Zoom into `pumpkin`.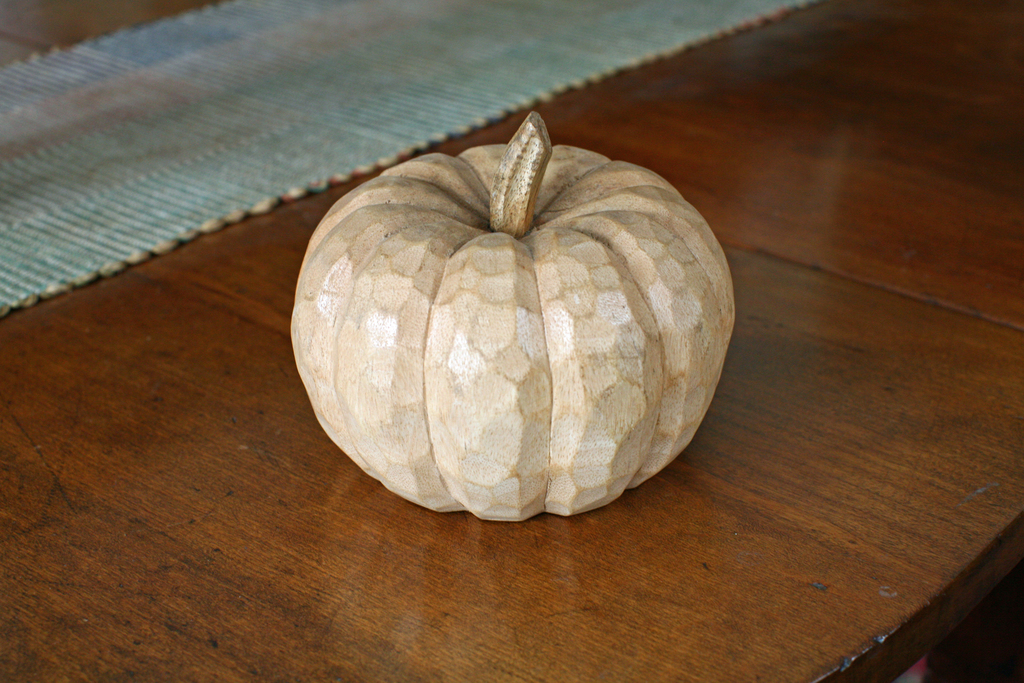
Zoom target: Rect(290, 110, 736, 525).
